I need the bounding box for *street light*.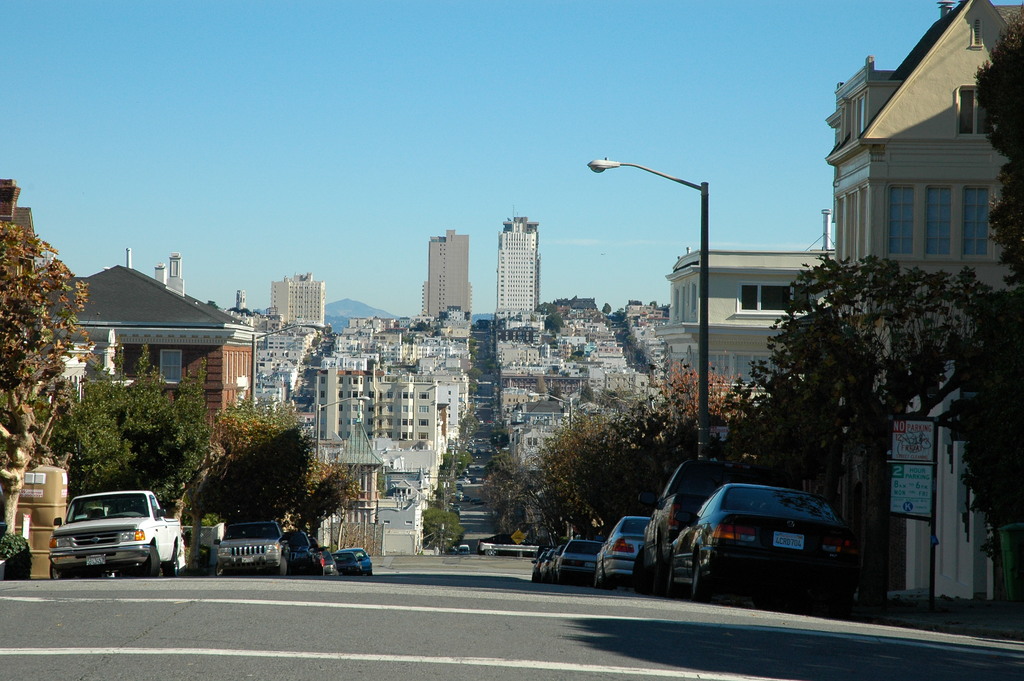
Here it is: left=525, top=388, right=573, bottom=429.
